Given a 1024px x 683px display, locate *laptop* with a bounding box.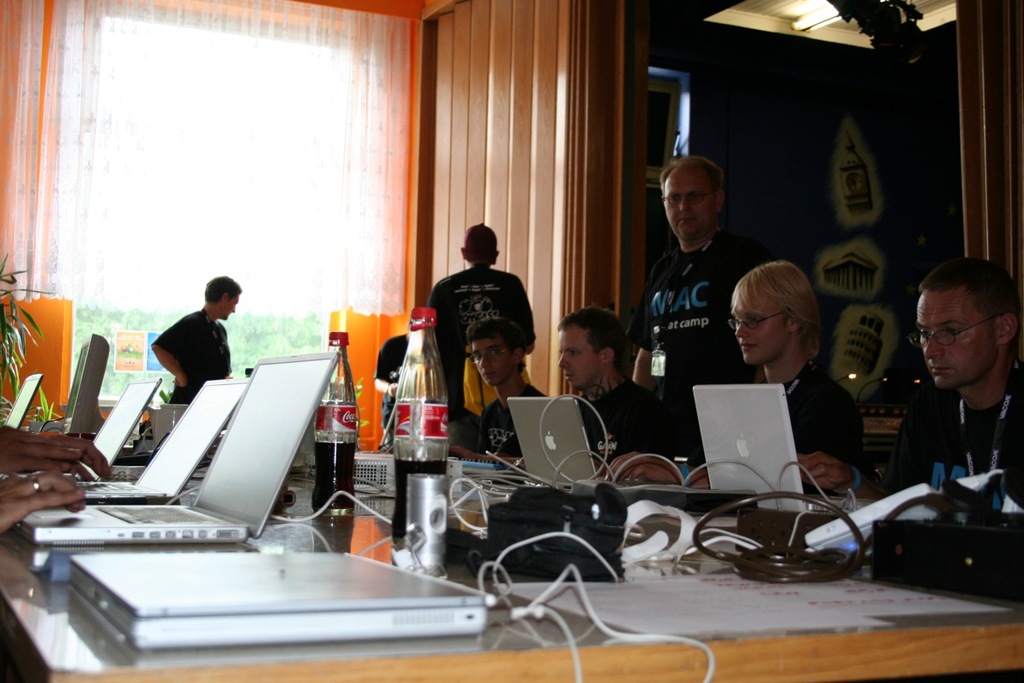
Located: (504, 394, 651, 487).
